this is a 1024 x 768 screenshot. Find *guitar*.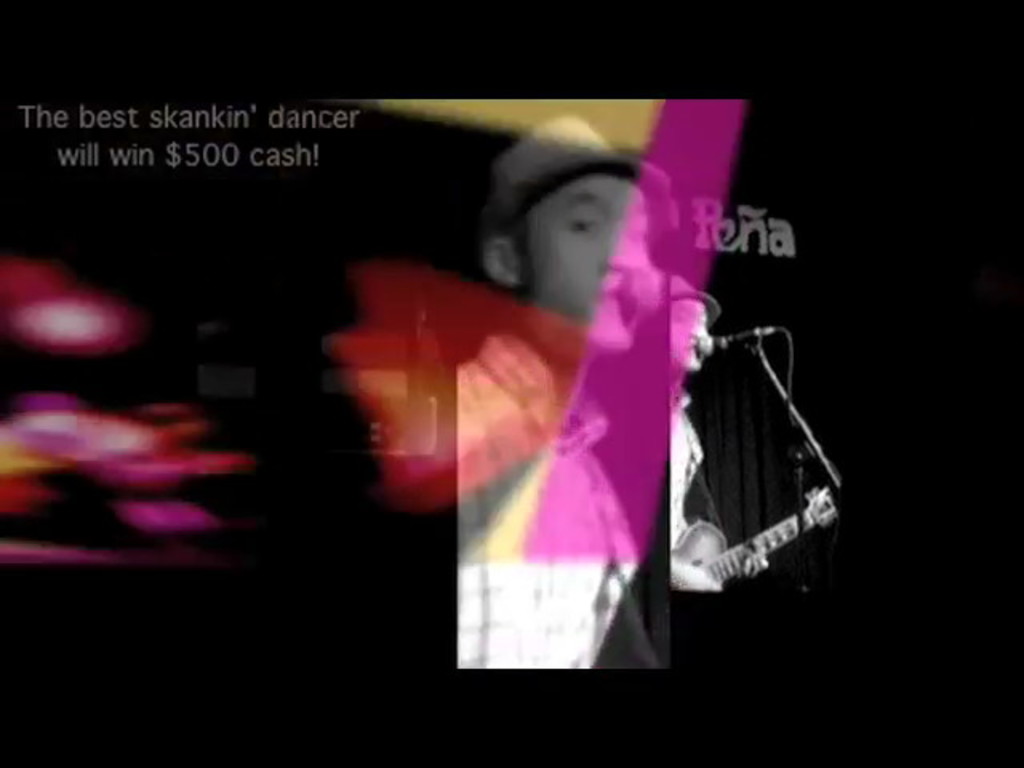
Bounding box: l=664, t=470, r=848, b=594.
